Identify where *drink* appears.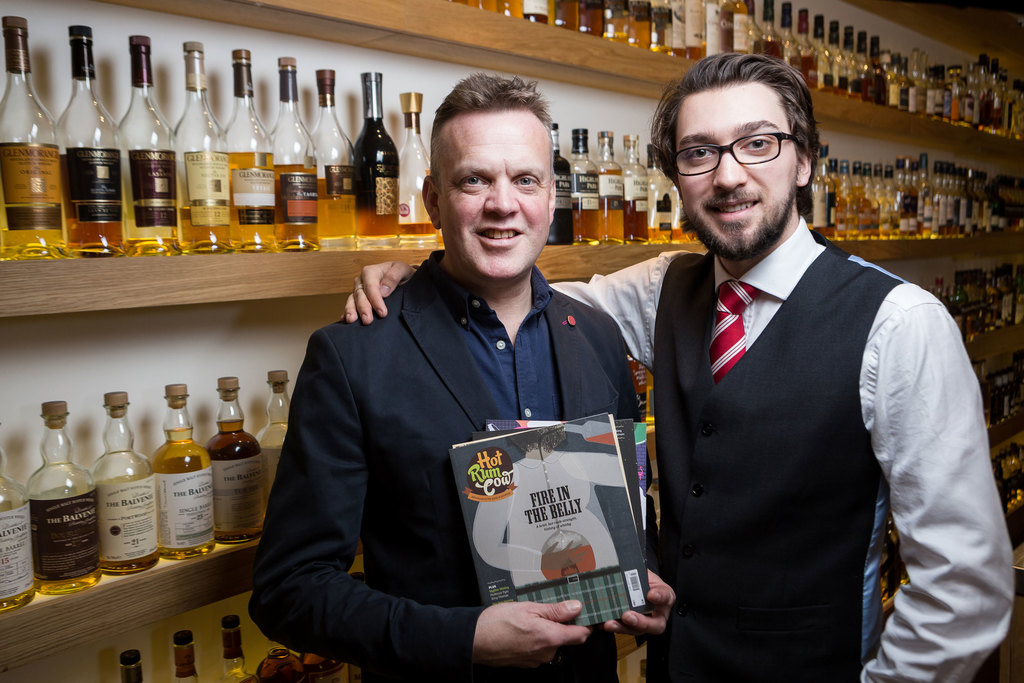
Appears at bbox=(0, 375, 294, 609).
